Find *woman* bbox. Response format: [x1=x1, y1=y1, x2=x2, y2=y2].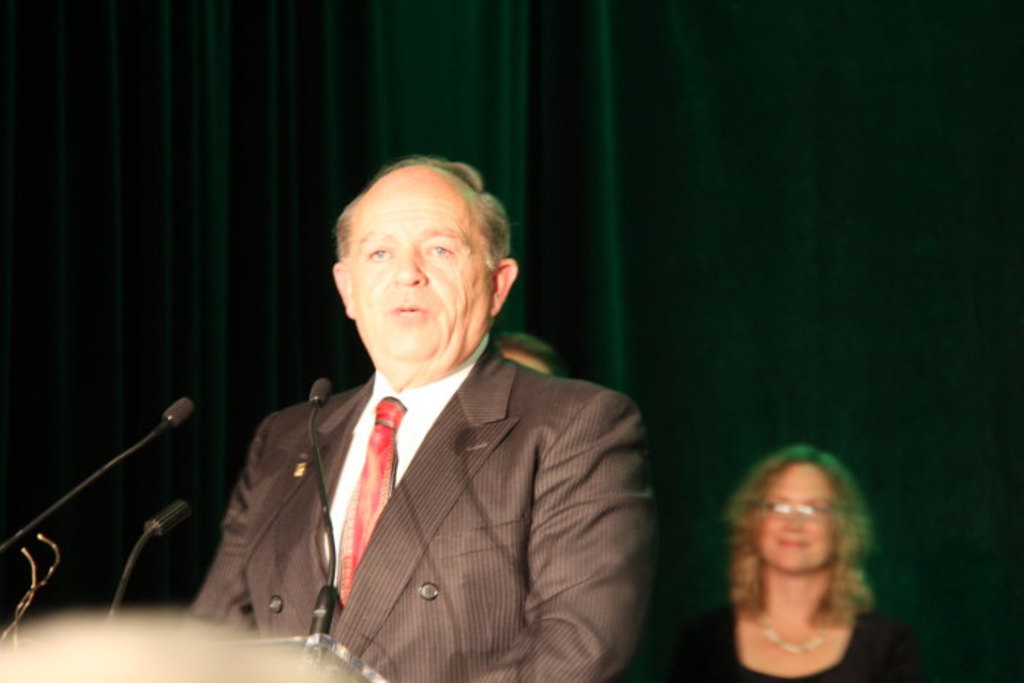
[x1=650, y1=430, x2=917, y2=677].
